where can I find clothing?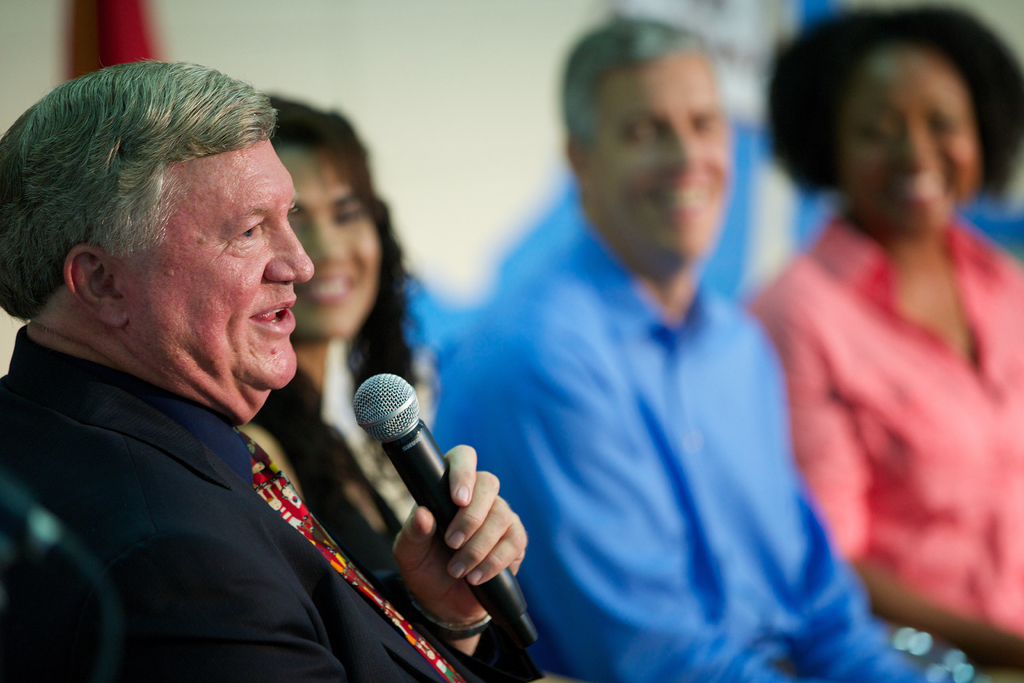
You can find it at {"x1": 431, "y1": 179, "x2": 920, "y2": 682}.
